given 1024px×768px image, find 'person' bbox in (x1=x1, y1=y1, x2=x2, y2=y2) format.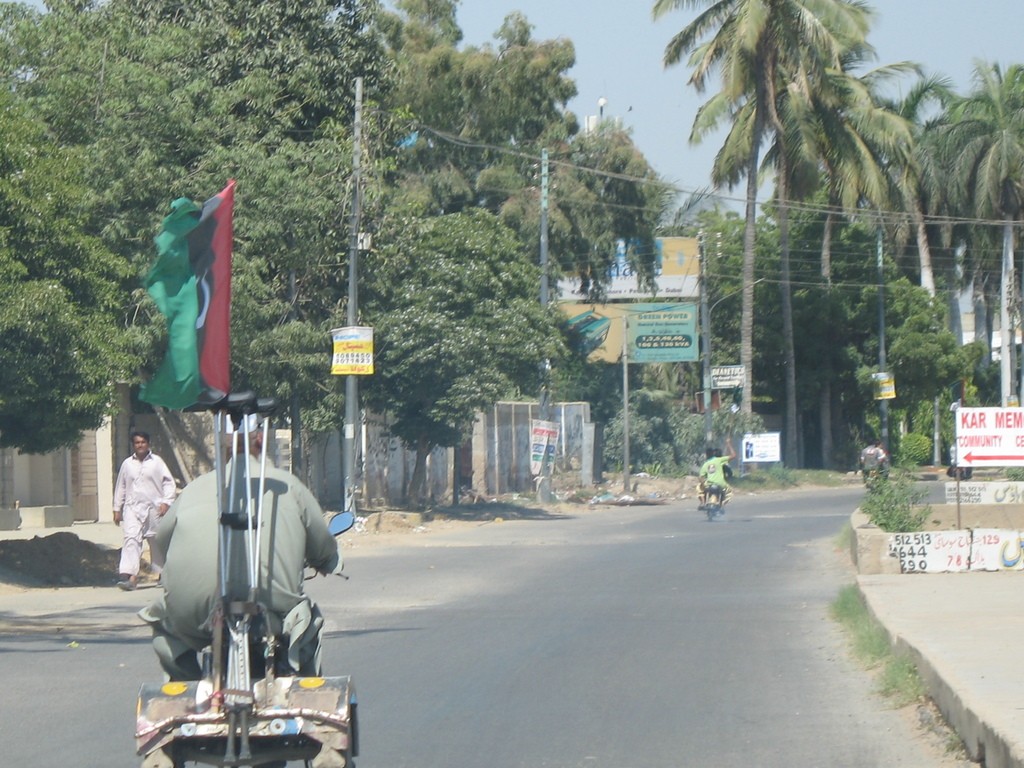
(x1=696, y1=436, x2=738, y2=512).
